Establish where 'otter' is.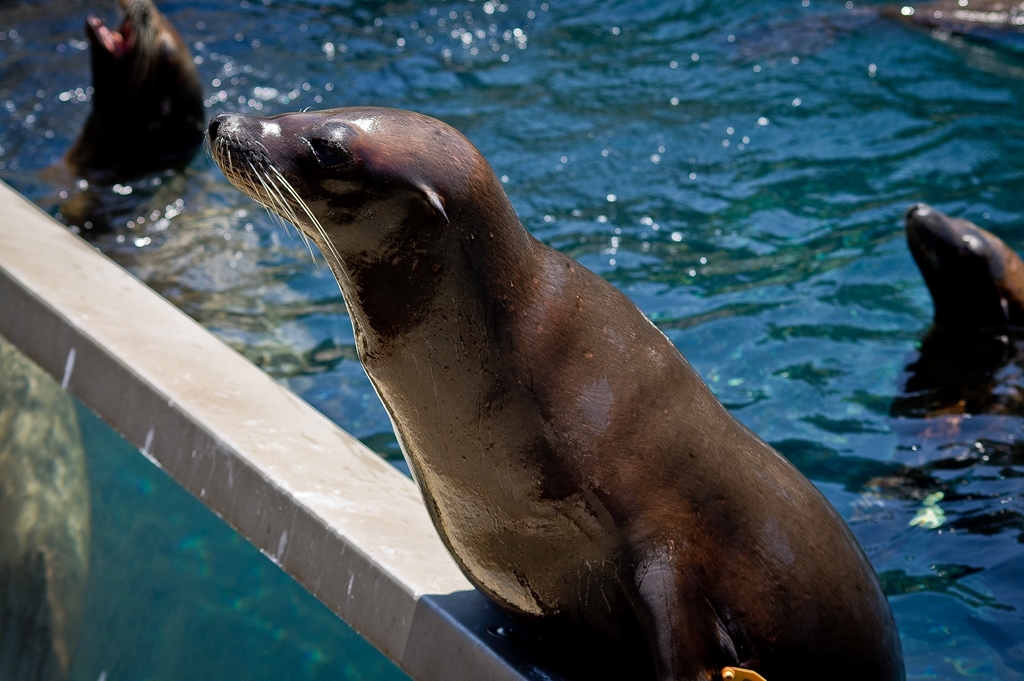
Established at [x1=205, y1=103, x2=912, y2=680].
